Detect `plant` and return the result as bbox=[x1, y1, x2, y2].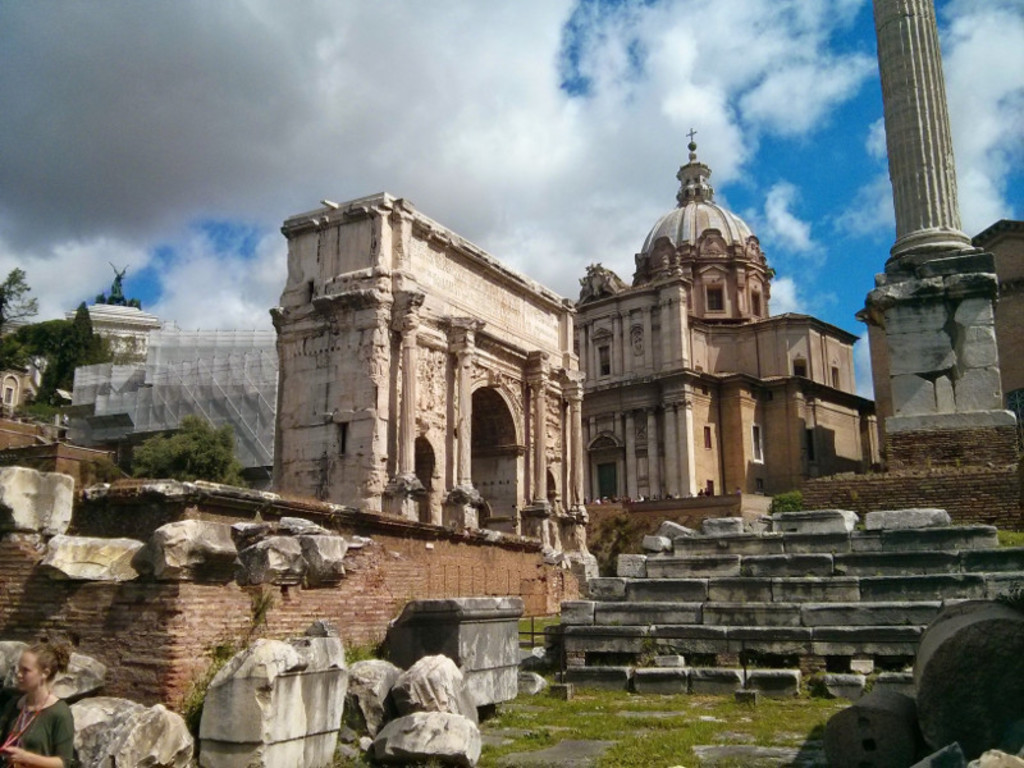
bbox=[767, 494, 803, 516].
